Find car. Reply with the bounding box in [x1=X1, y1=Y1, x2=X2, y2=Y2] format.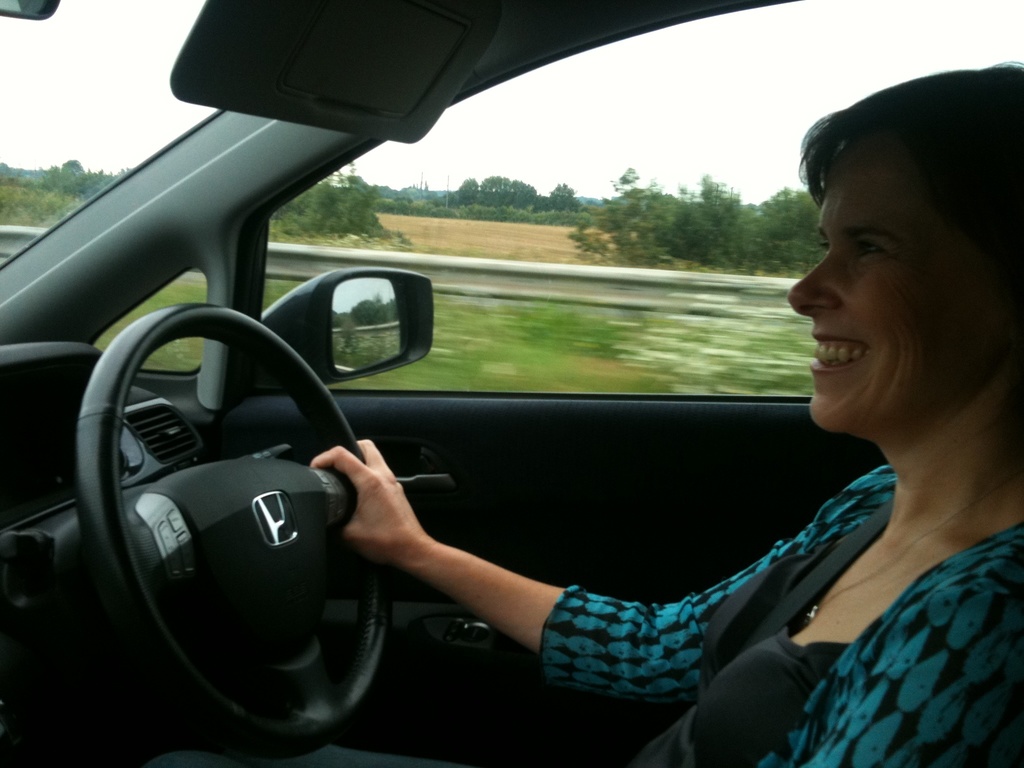
[x1=0, y1=59, x2=949, y2=749].
